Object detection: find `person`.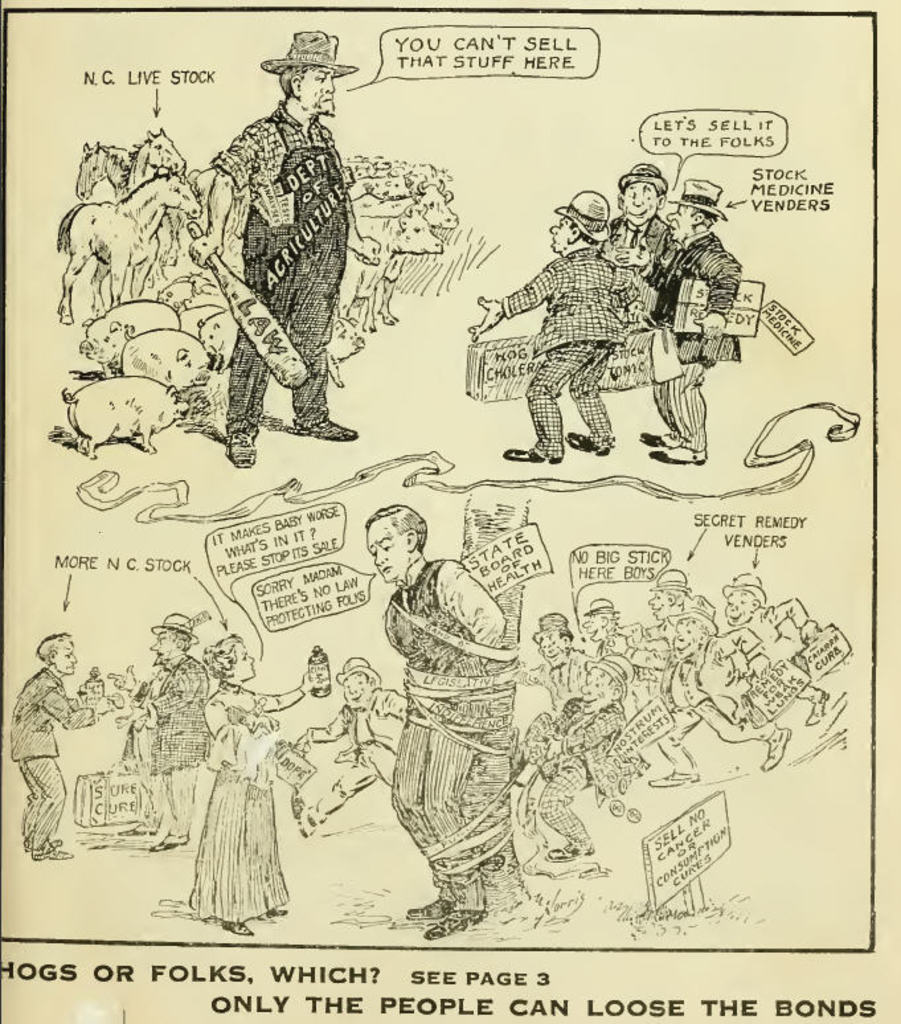
Rect(648, 566, 684, 638).
